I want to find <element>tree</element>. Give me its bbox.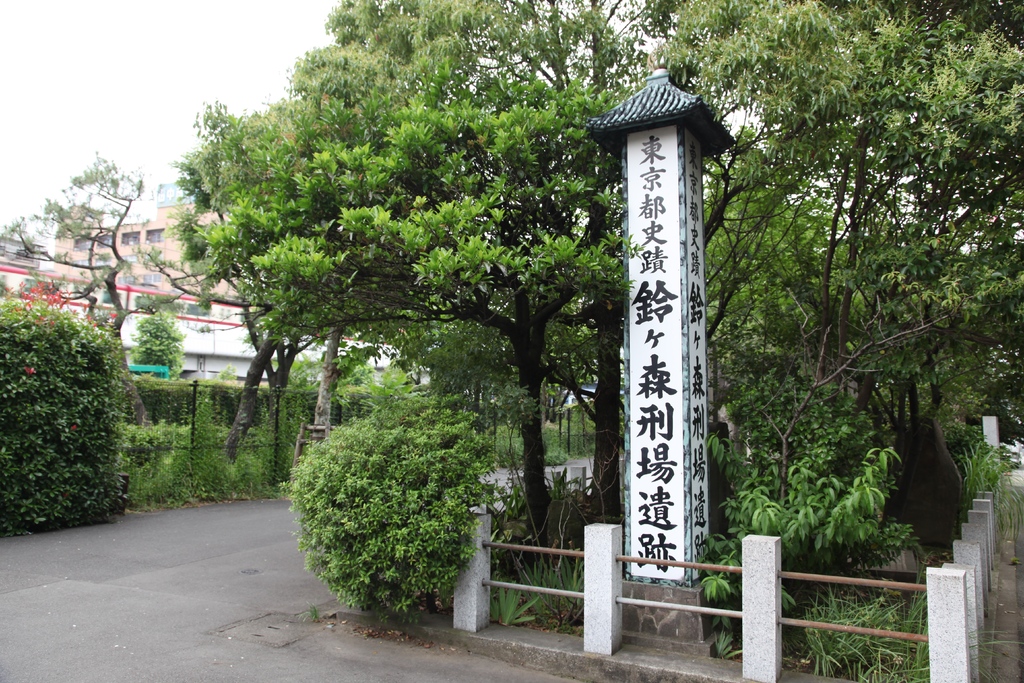
left=168, top=79, right=325, bottom=417.
